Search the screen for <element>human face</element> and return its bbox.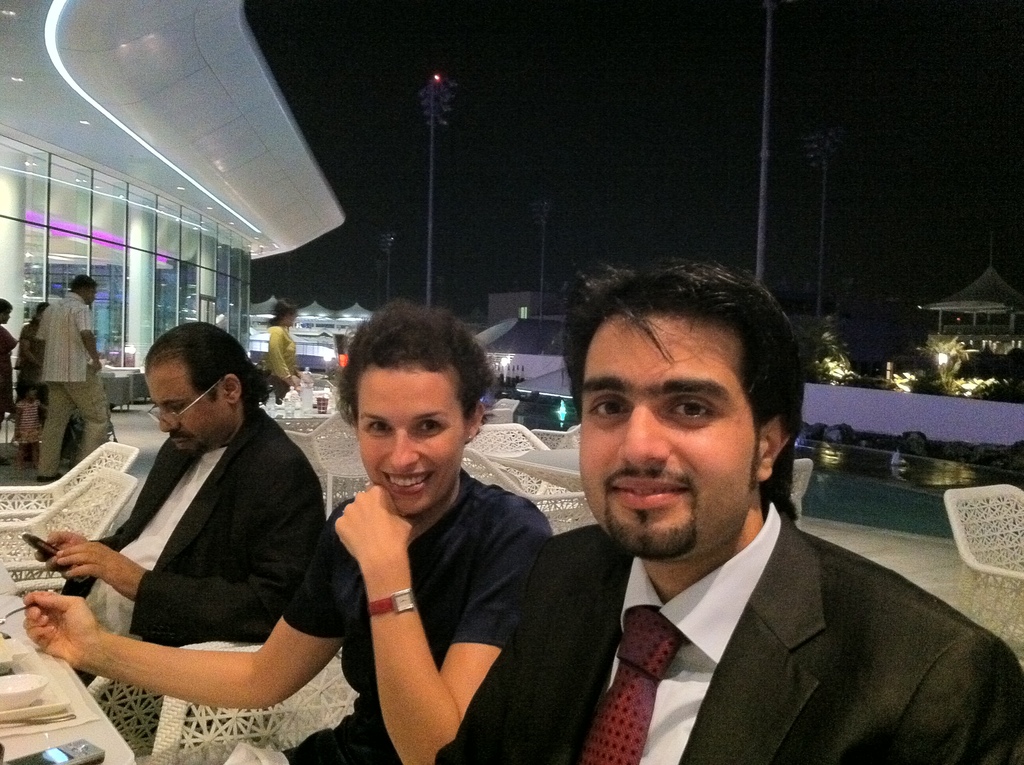
Found: (579, 314, 758, 561).
